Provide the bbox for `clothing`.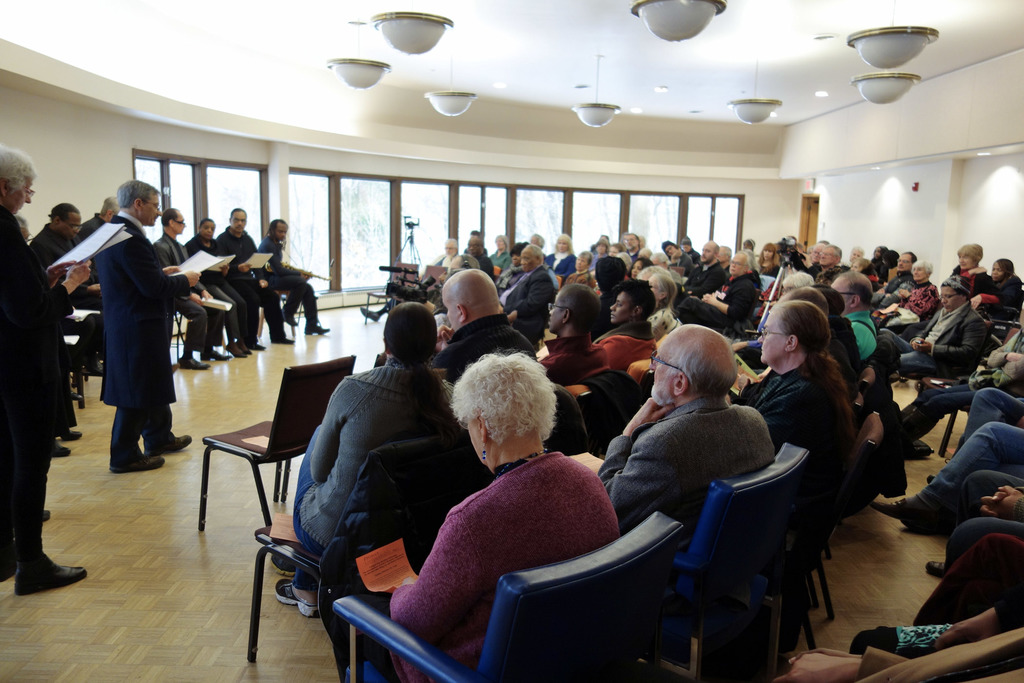
locate(74, 186, 180, 472).
